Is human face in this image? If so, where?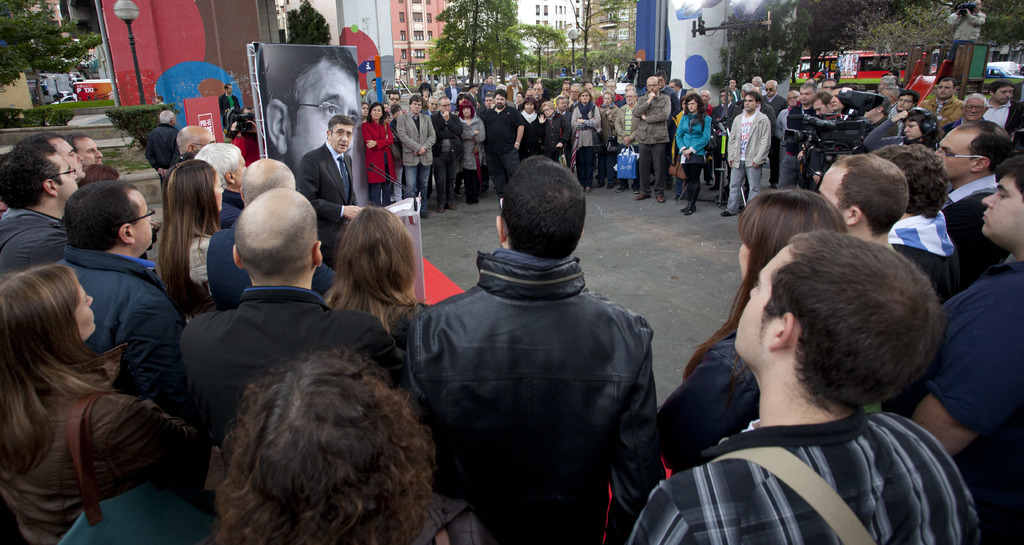
Yes, at [155, 95, 159, 104].
